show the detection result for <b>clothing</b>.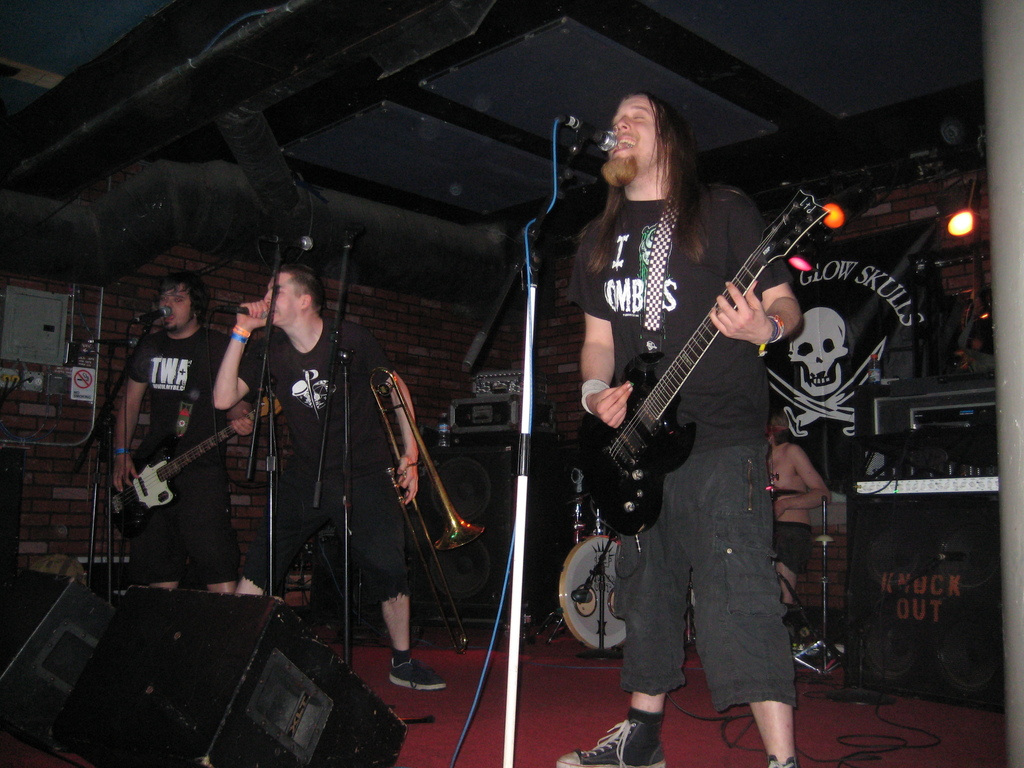
locate(776, 522, 813, 575).
